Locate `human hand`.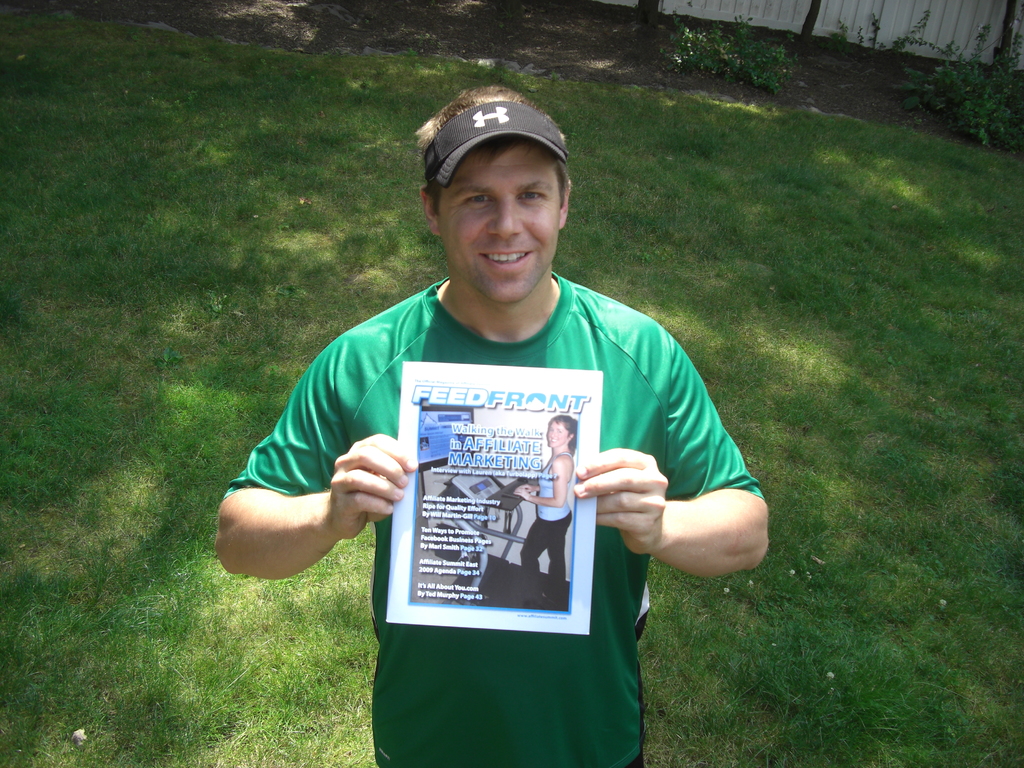
Bounding box: <bbox>513, 487, 531, 499</bbox>.
